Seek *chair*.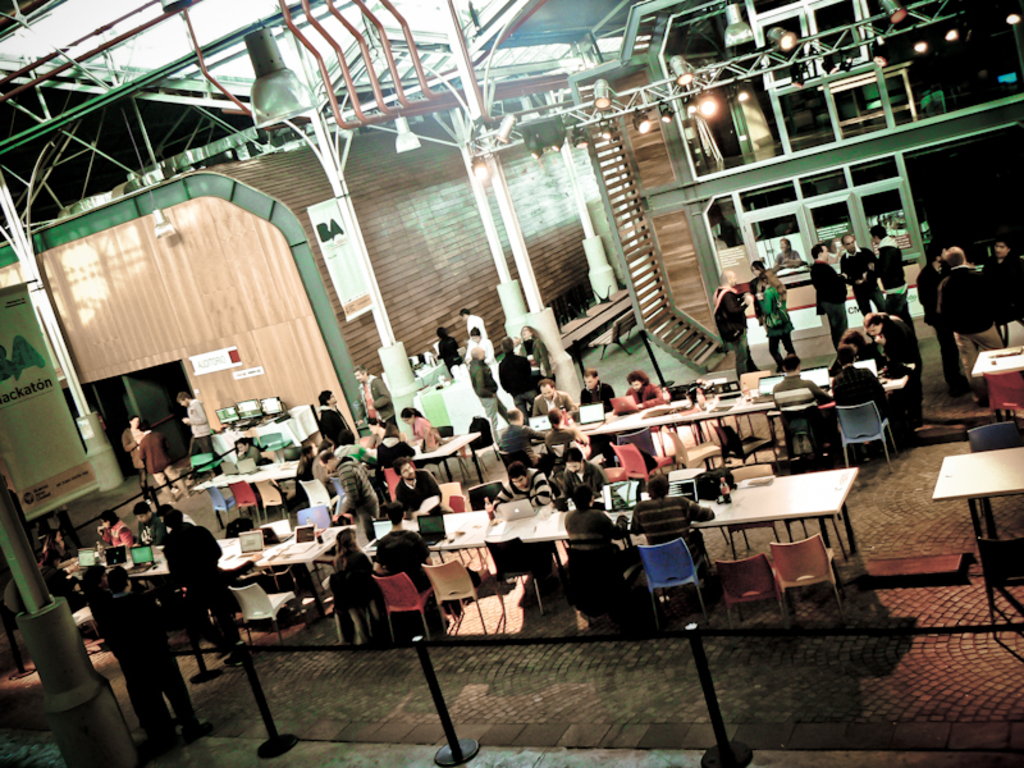
l=966, t=420, r=1023, b=520.
